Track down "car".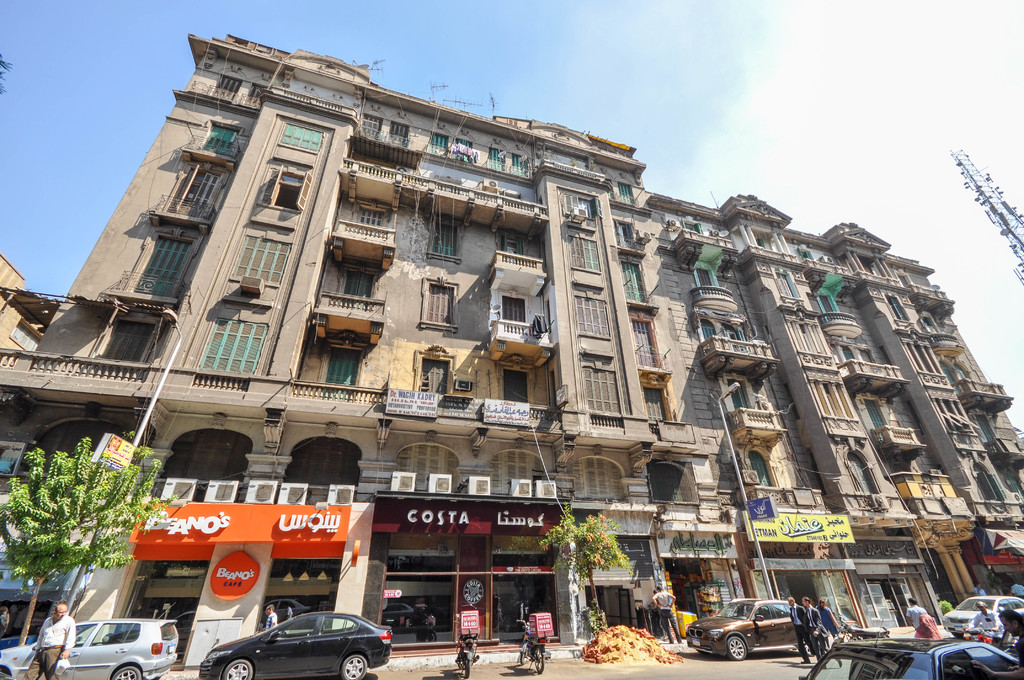
Tracked to 939:593:1023:632.
